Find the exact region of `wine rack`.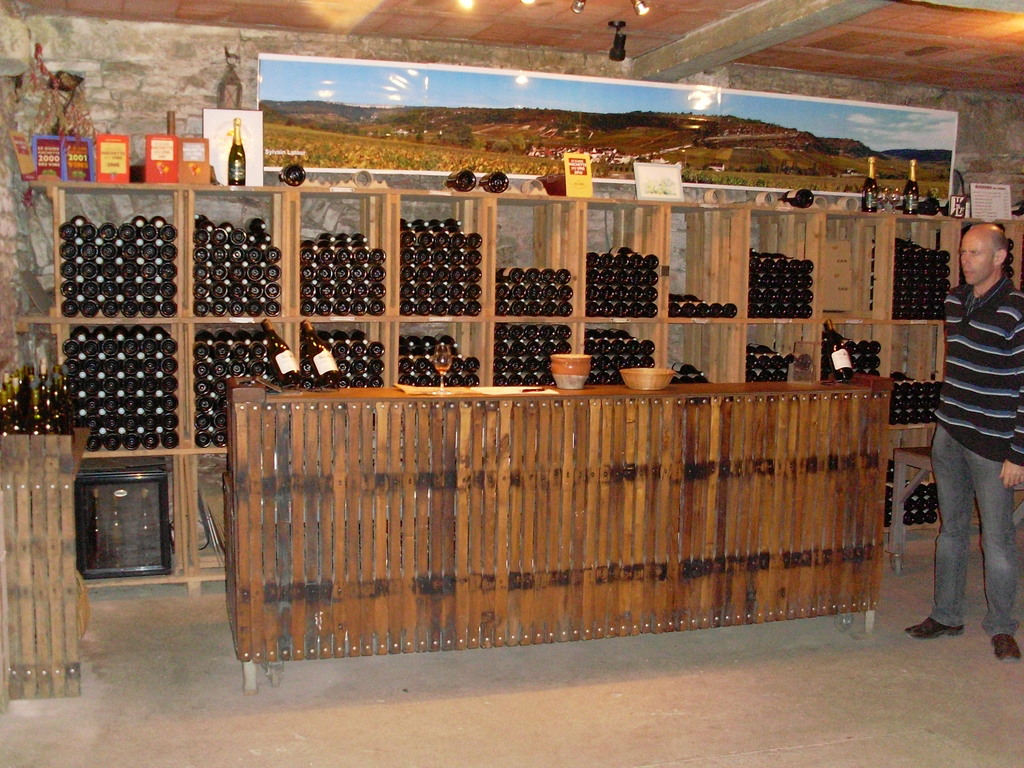
Exact region: 390, 315, 486, 383.
